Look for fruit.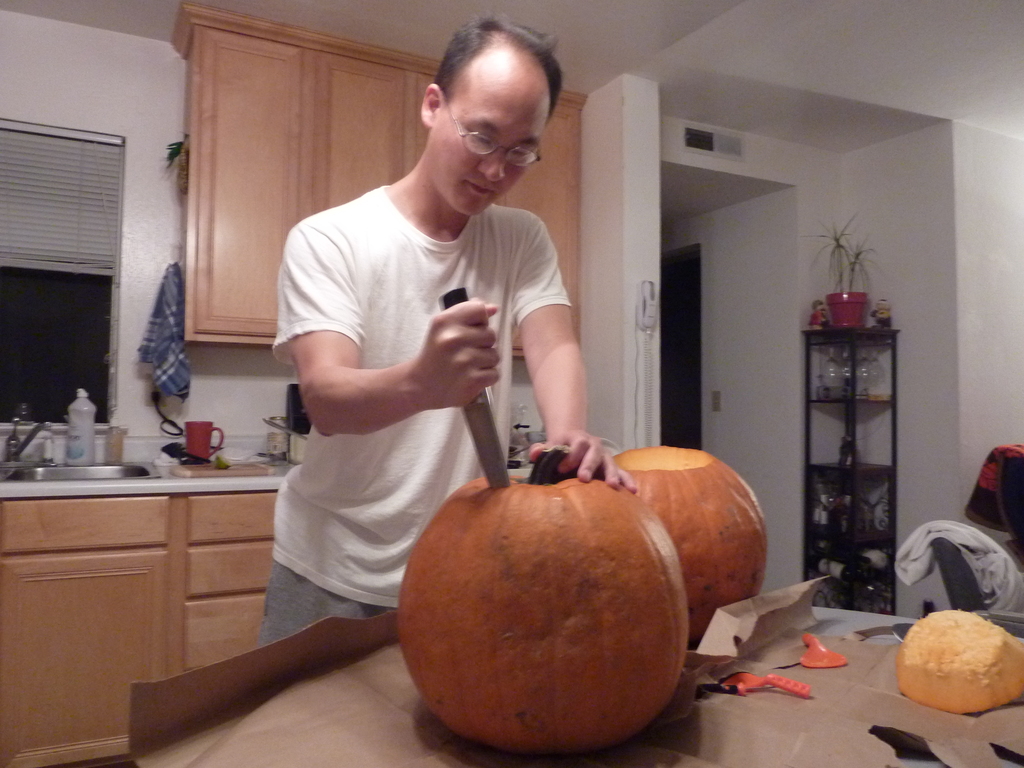
Found: (left=609, top=435, right=778, bottom=663).
